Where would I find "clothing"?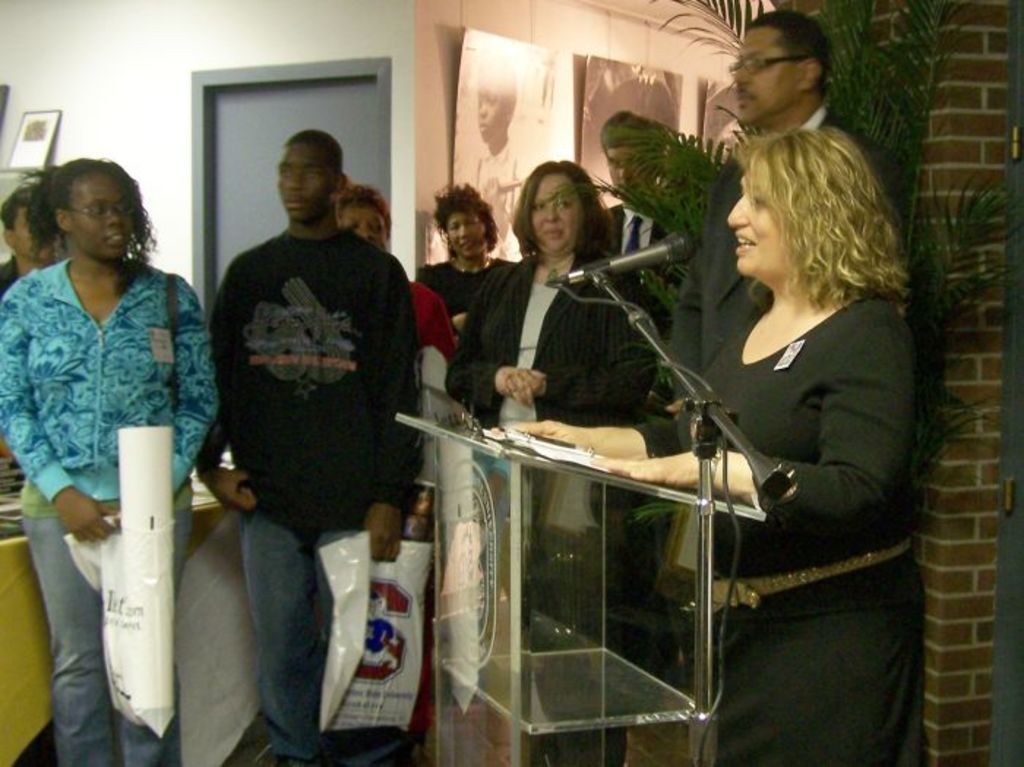
At 0/252/218/766.
